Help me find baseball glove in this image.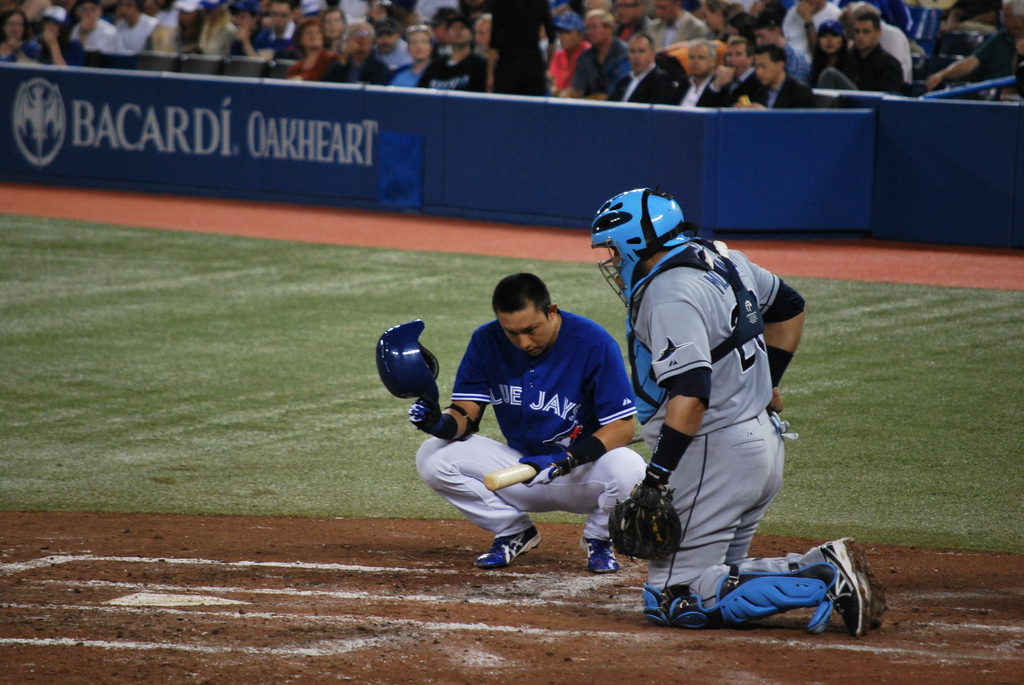
Found it: region(411, 396, 454, 441).
